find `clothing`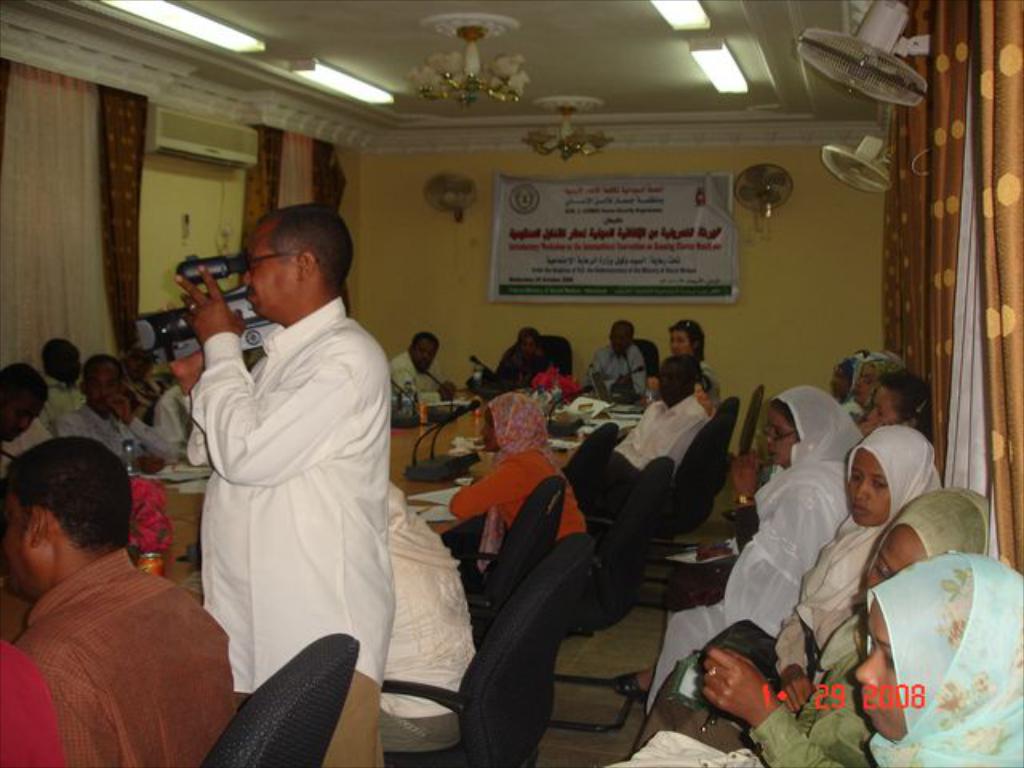
(869,557,1022,766)
